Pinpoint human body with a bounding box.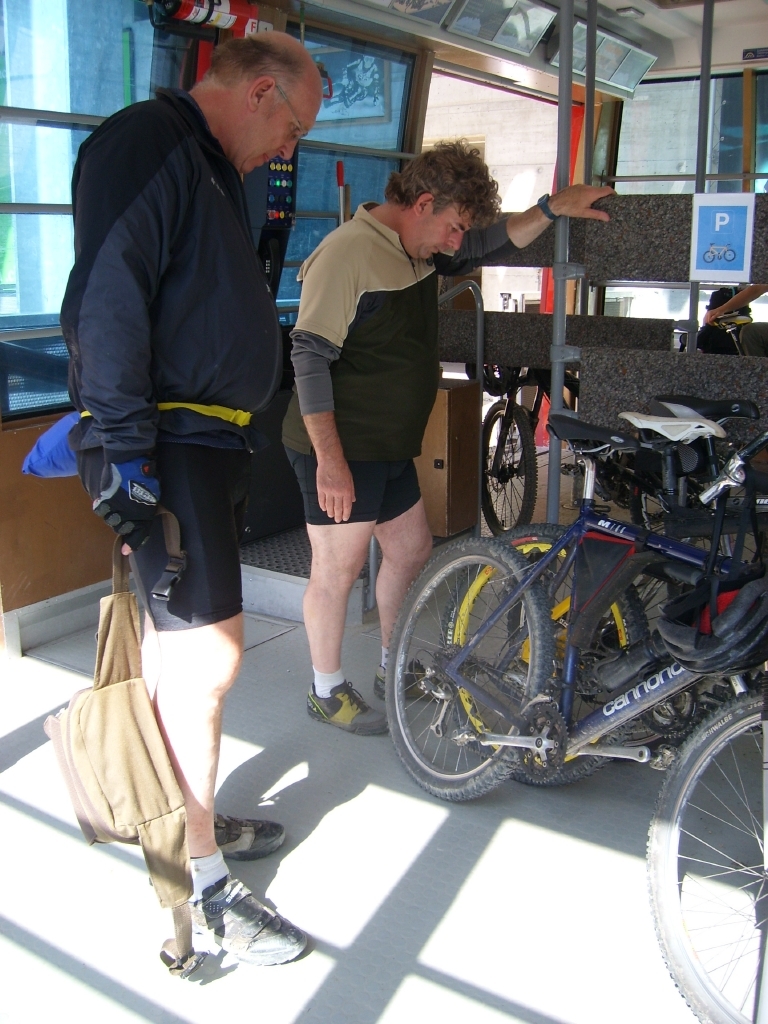
l=59, t=32, r=314, b=834.
